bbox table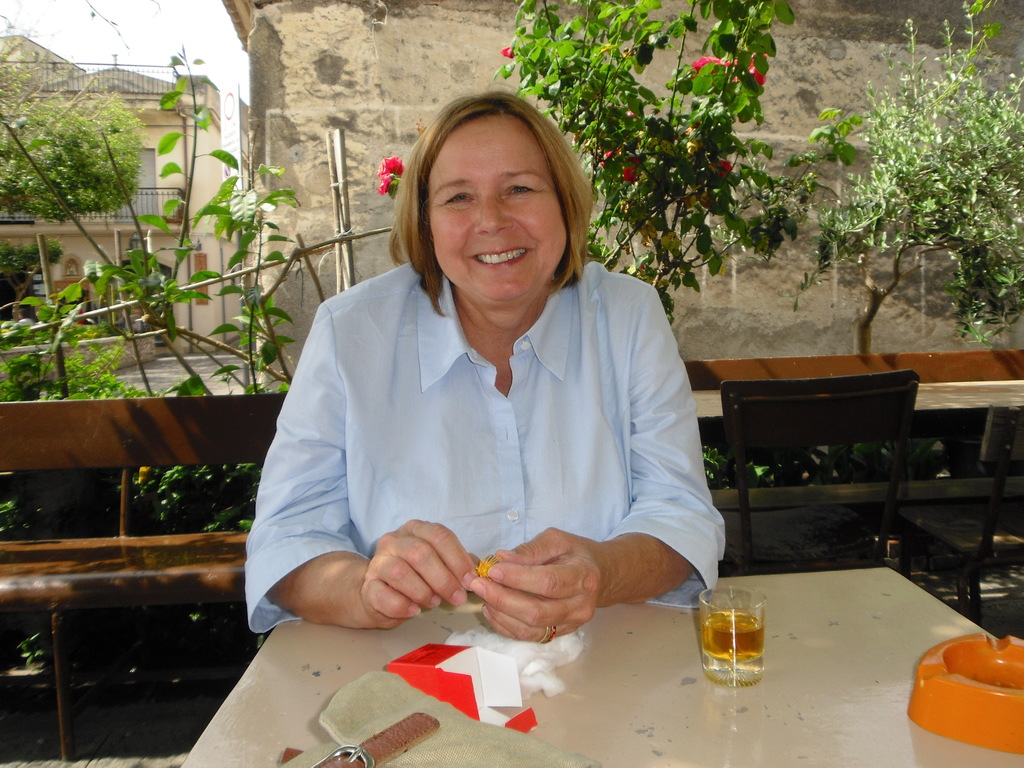
bbox=(180, 566, 1023, 767)
